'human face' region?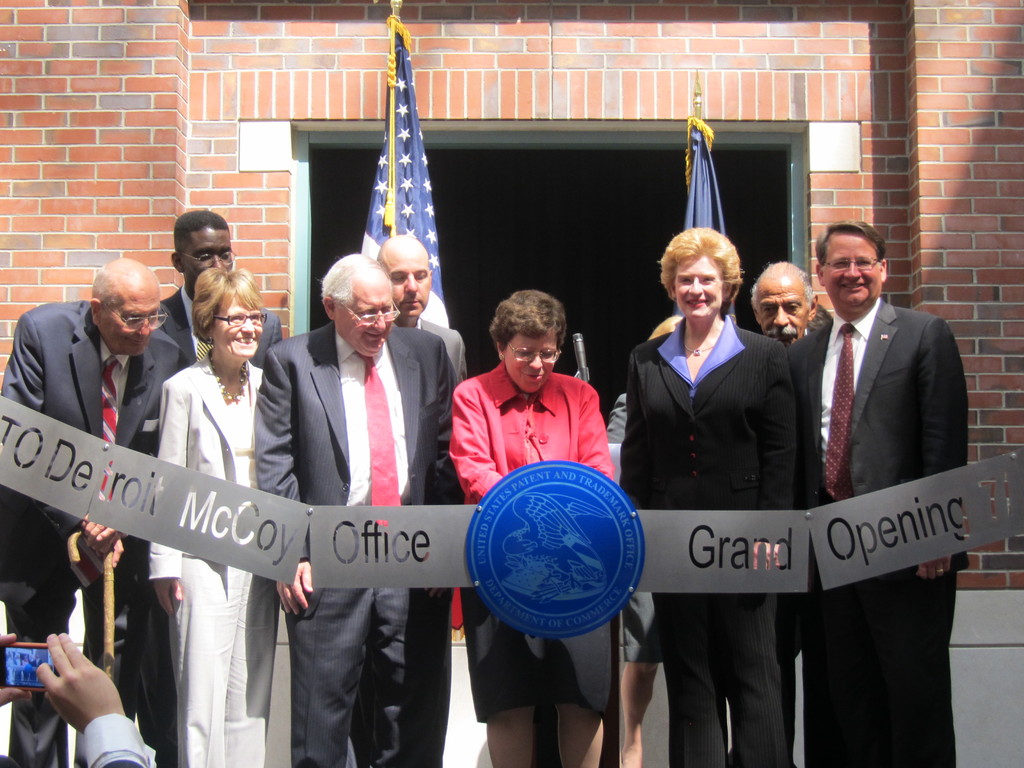
x1=674 y1=258 x2=728 y2=323
